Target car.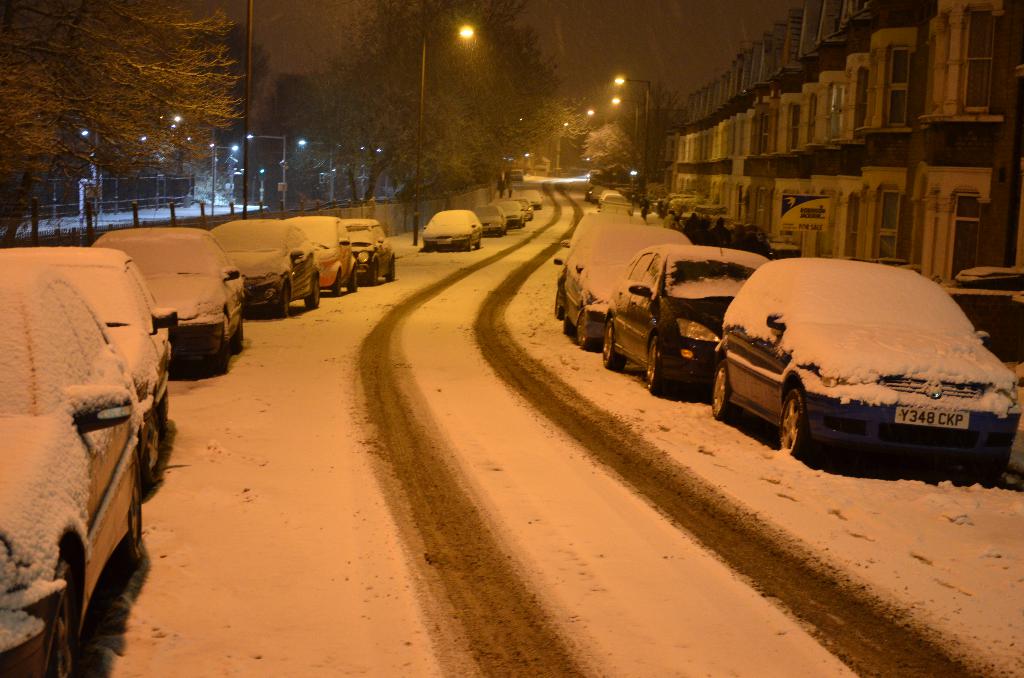
Target region: crop(509, 168, 524, 182).
